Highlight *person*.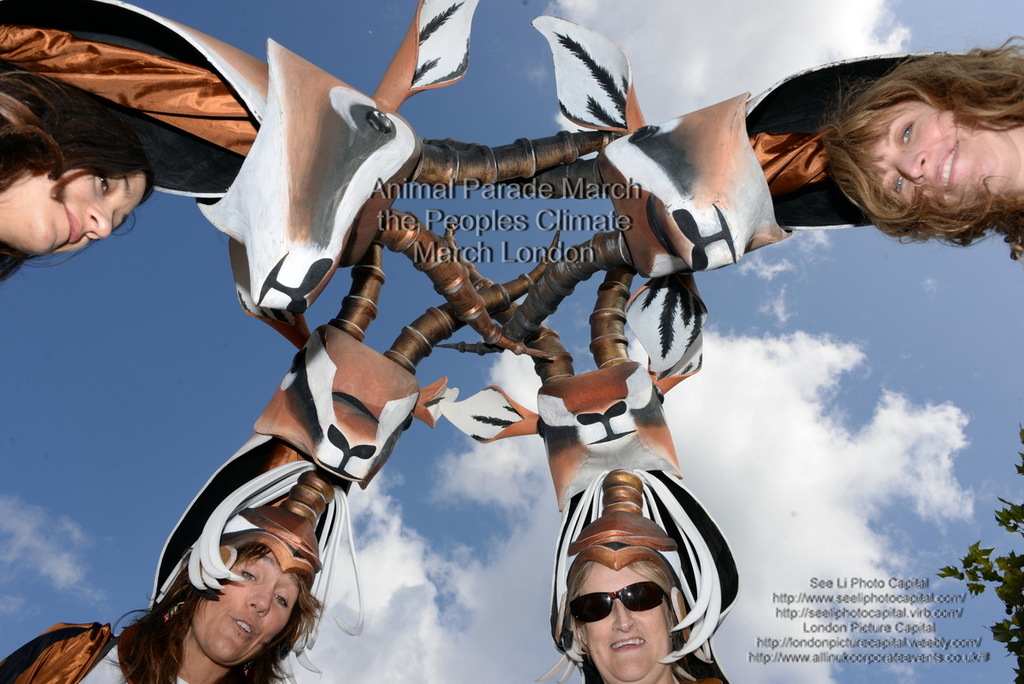
Highlighted region: box(0, 543, 323, 683).
